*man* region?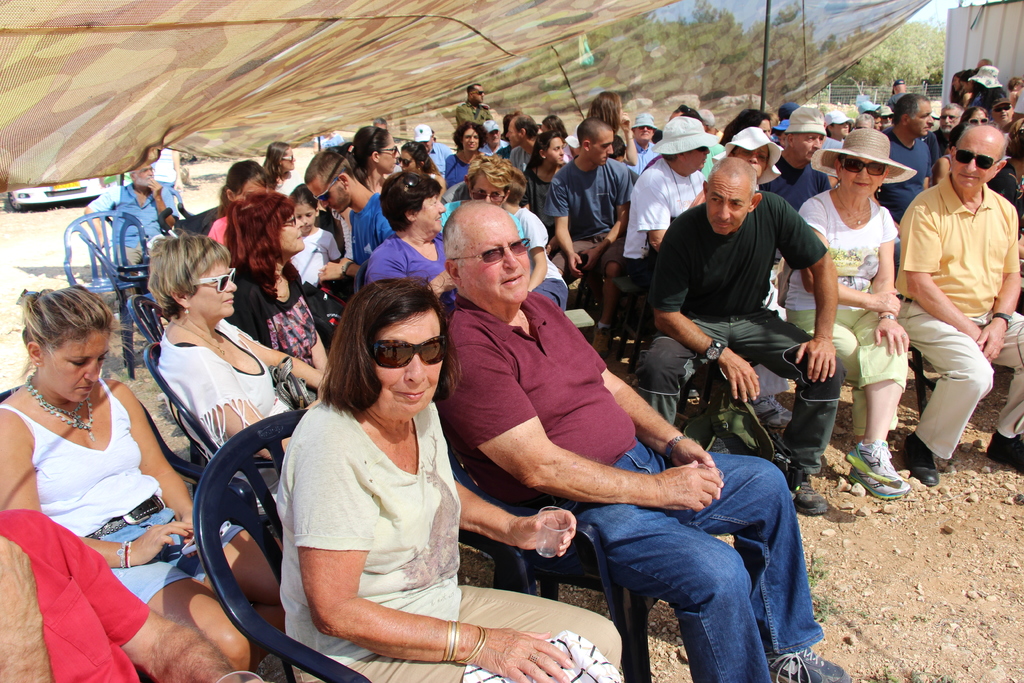
[543,118,635,353]
